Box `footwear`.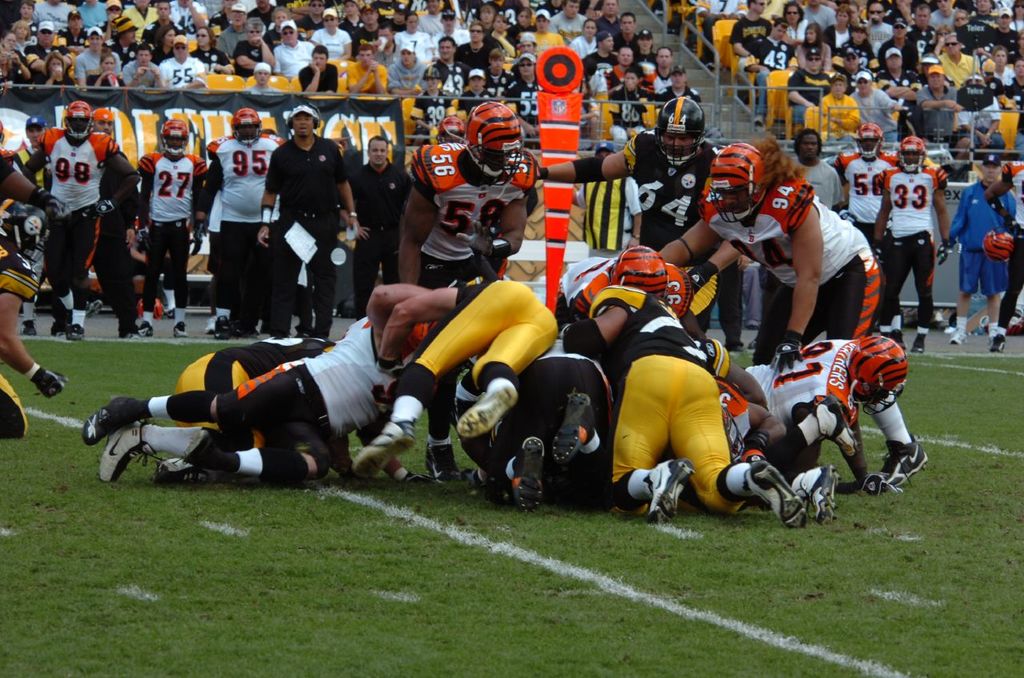
[914, 336, 926, 354].
